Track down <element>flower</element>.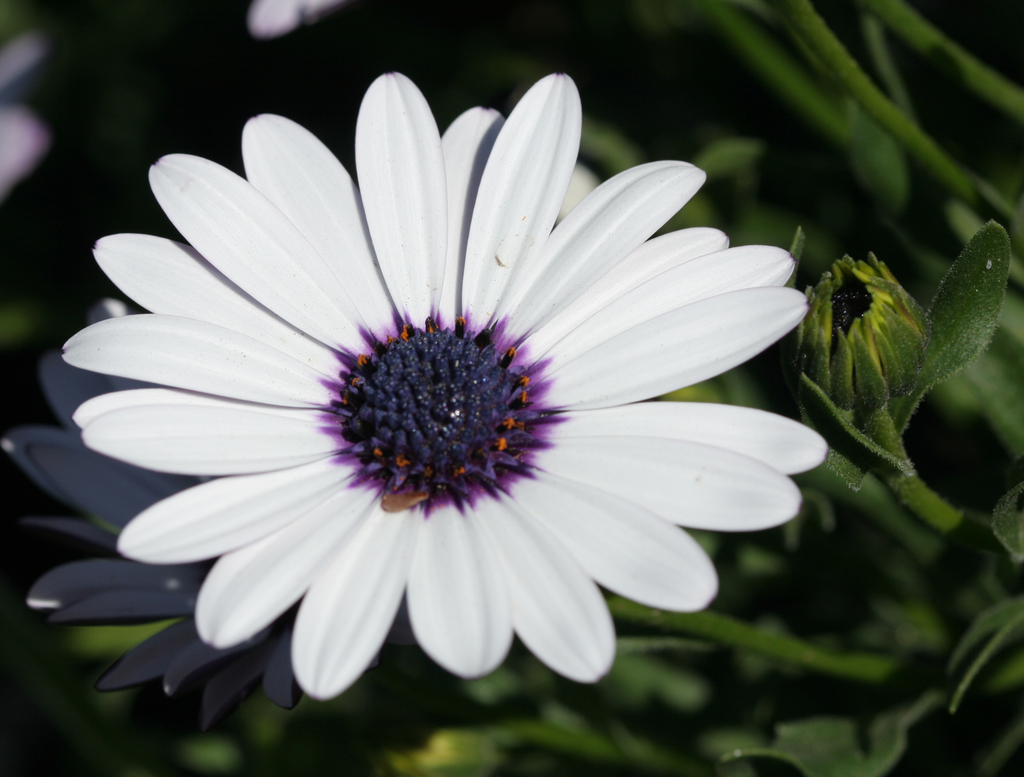
Tracked to x1=1 y1=35 x2=54 y2=196.
